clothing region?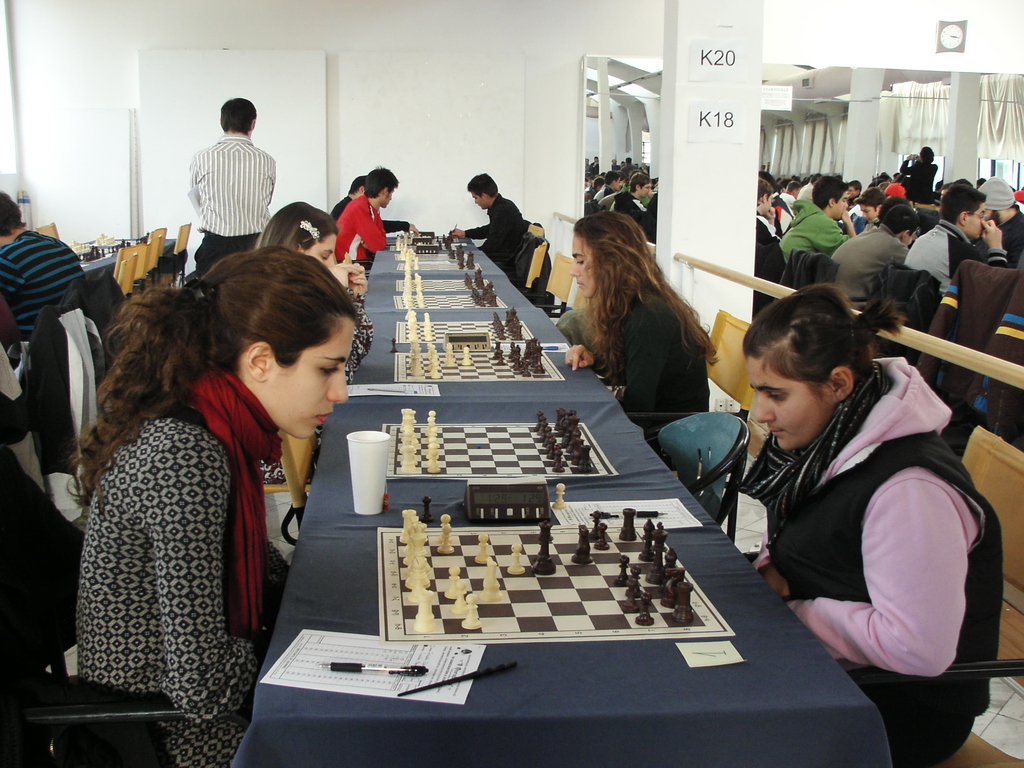
box(328, 195, 381, 265)
